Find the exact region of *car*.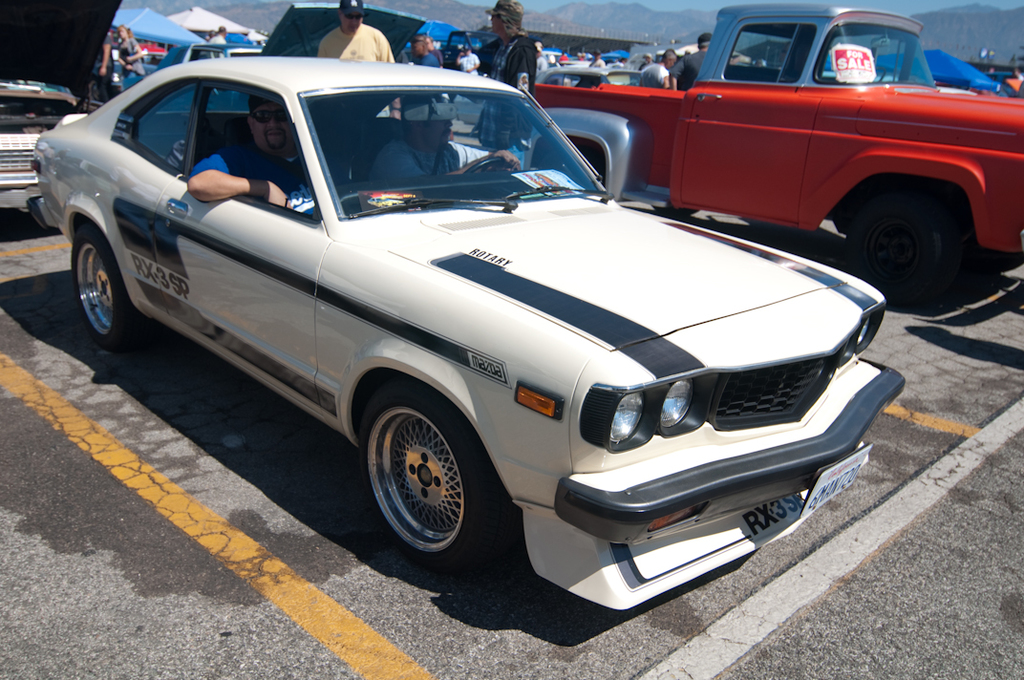
Exact region: <bbox>52, 53, 880, 600</bbox>.
